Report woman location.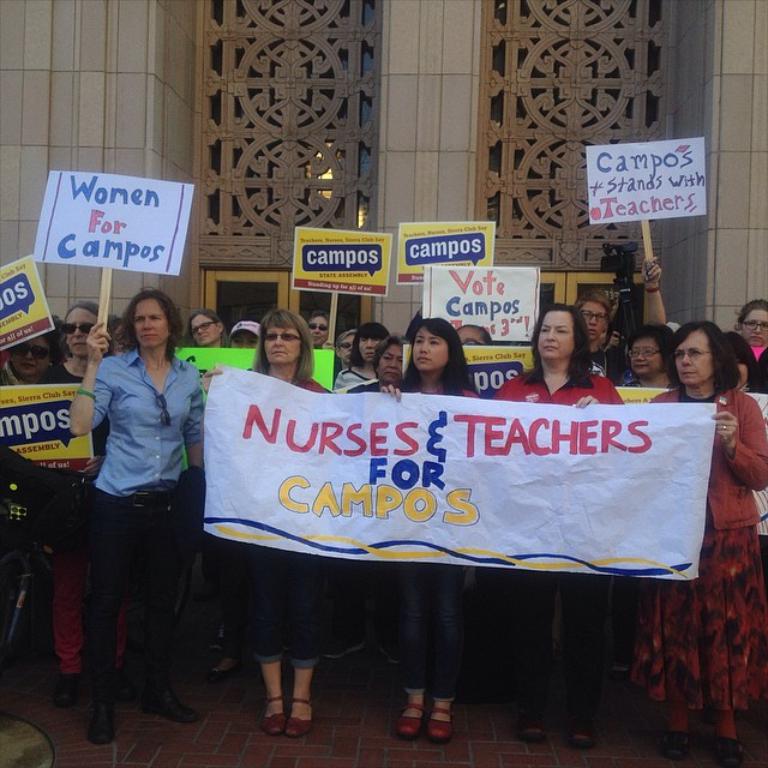
Report: <box>577,320,767,758</box>.
